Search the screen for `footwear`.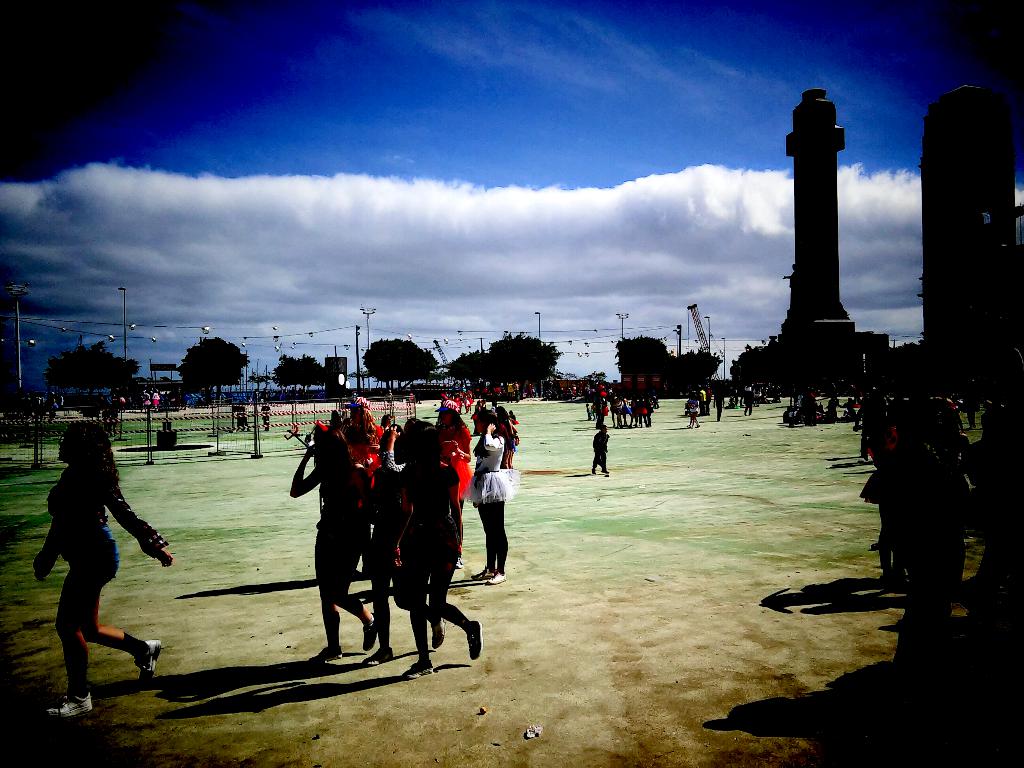
Found at [309, 646, 340, 663].
